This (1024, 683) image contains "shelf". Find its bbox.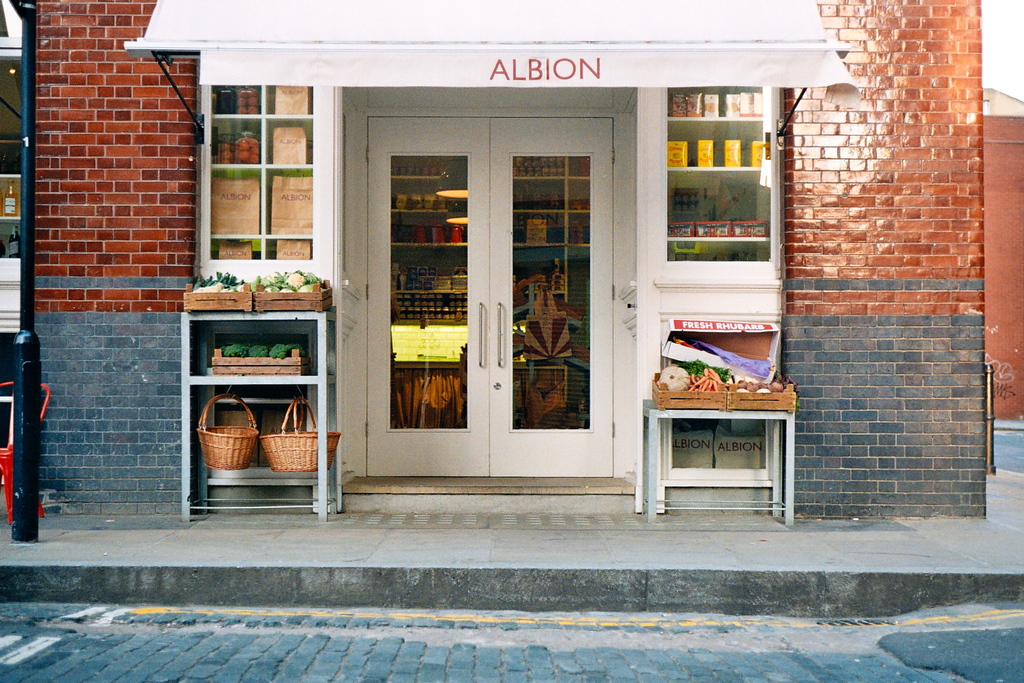
<box>508,174,585,213</box>.
